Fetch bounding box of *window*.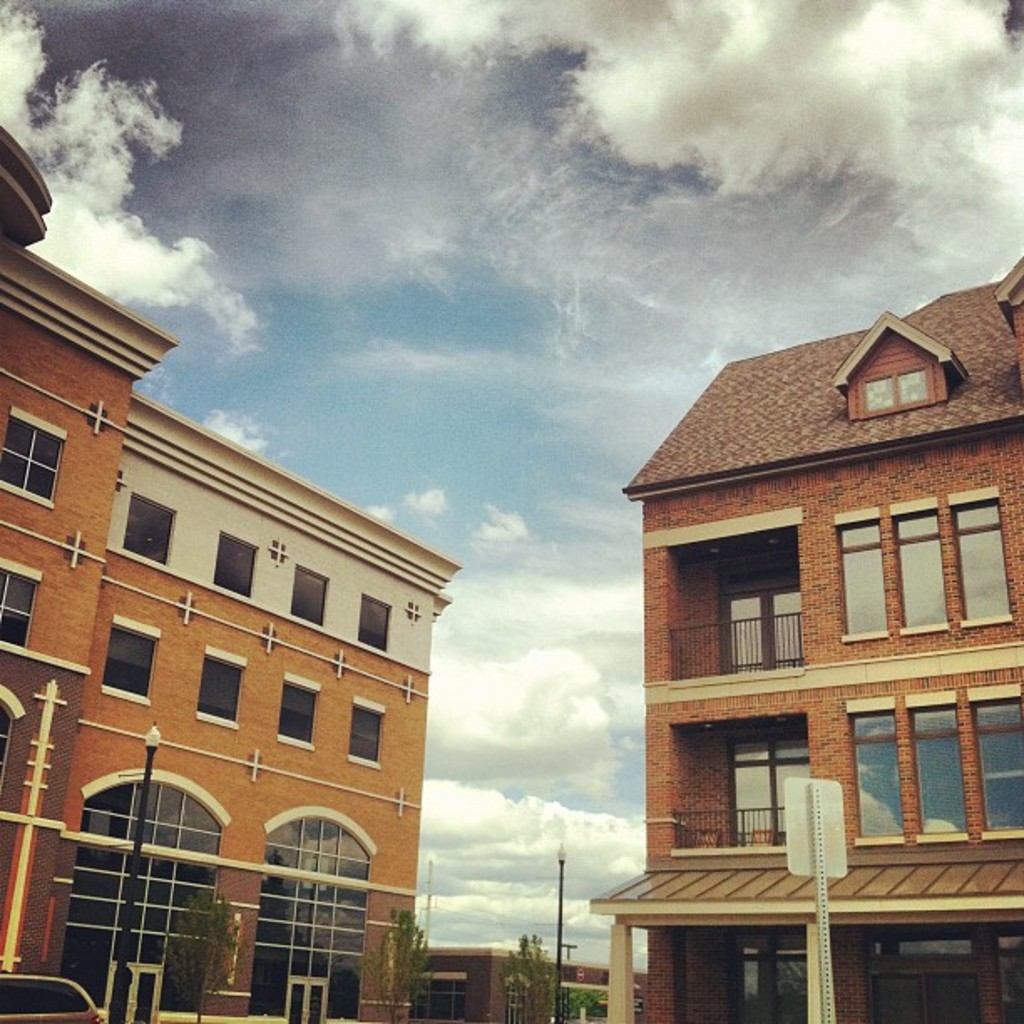
Bbox: [x1=264, y1=820, x2=371, y2=878].
